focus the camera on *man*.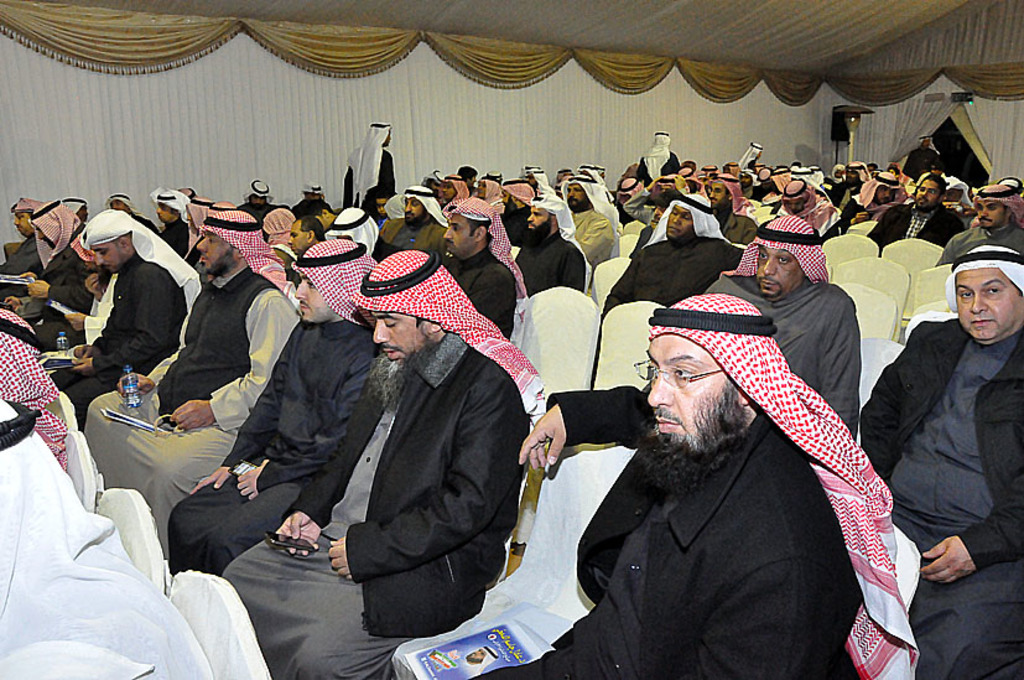
Focus region: (870, 173, 965, 251).
